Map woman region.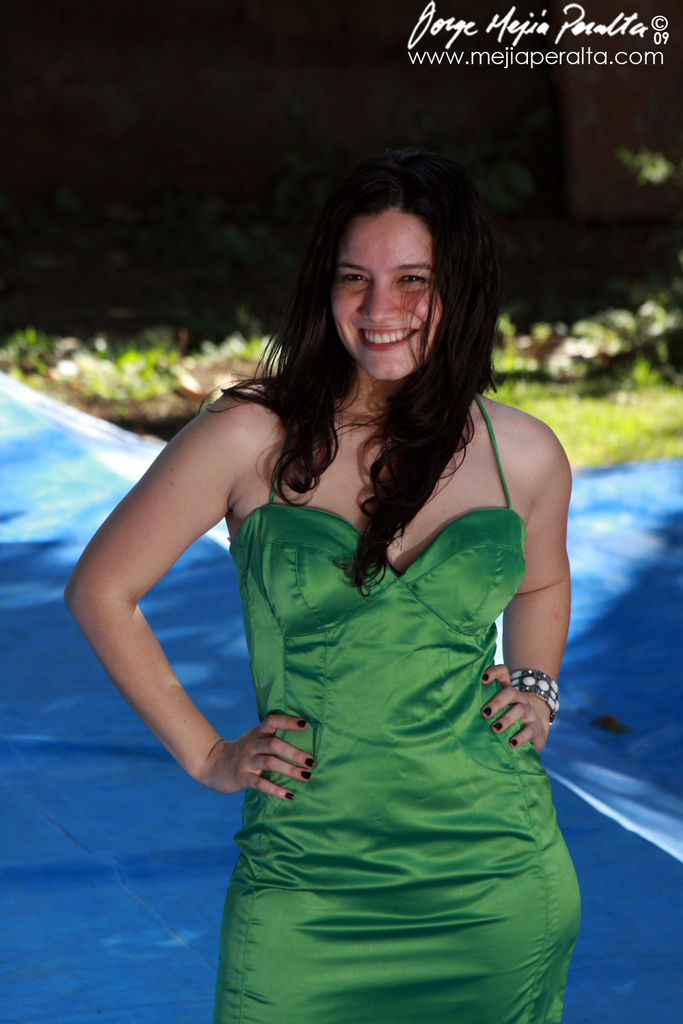
Mapped to [79,152,597,1002].
